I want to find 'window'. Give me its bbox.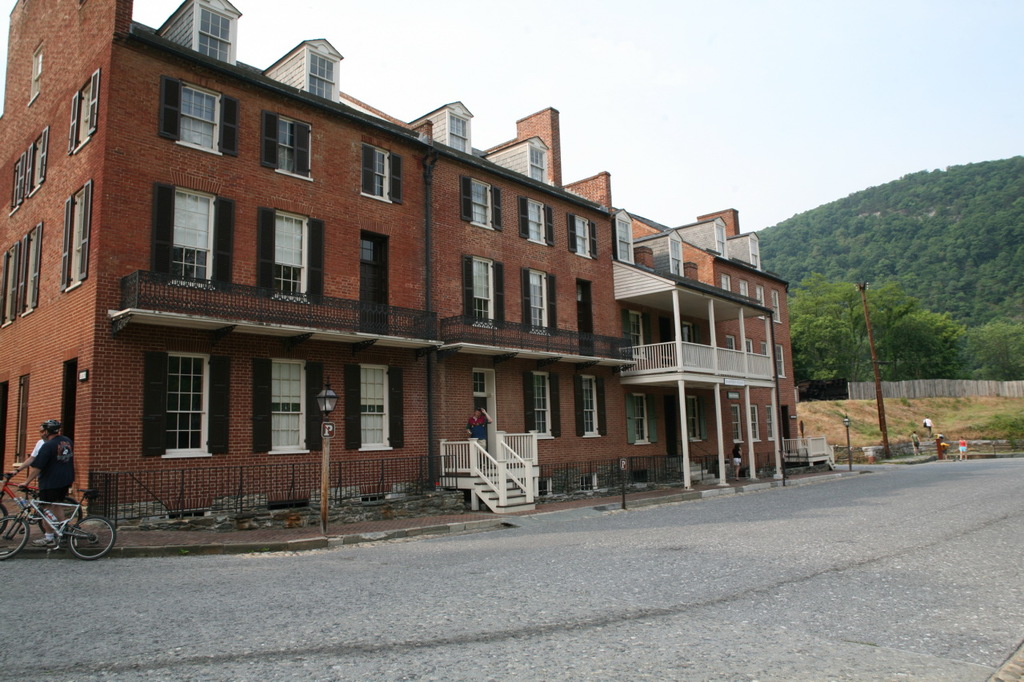
l=710, t=225, r=730, b=259.
